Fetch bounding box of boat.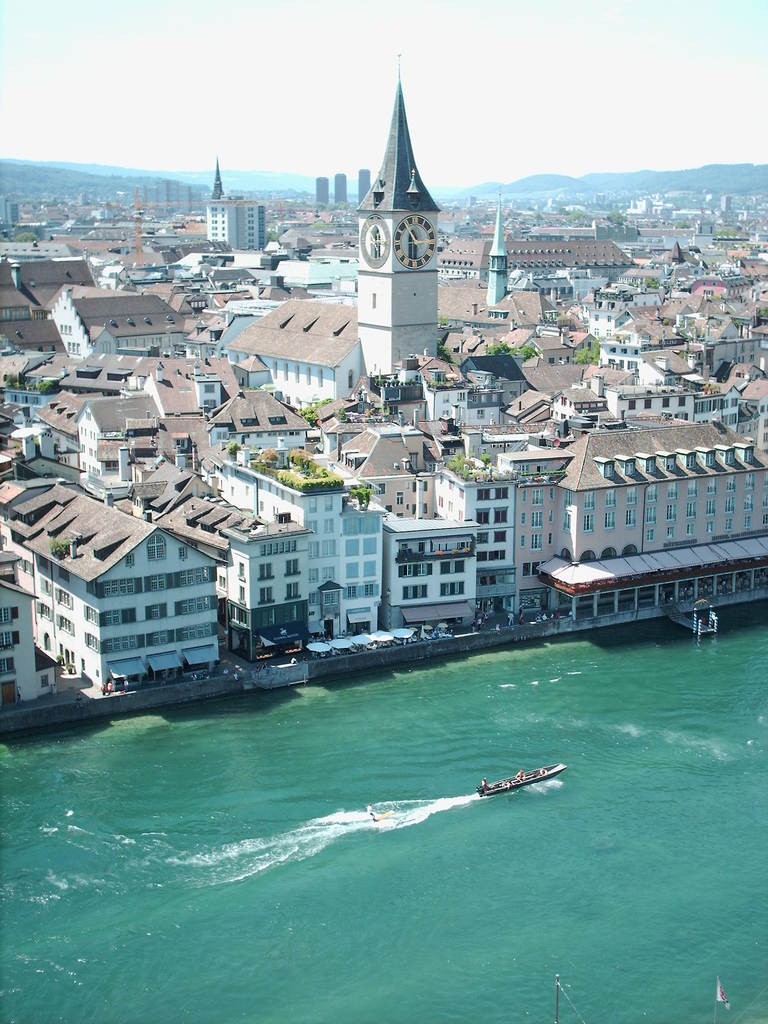
Bbox: l=474, t=760, r=566, b=797.
